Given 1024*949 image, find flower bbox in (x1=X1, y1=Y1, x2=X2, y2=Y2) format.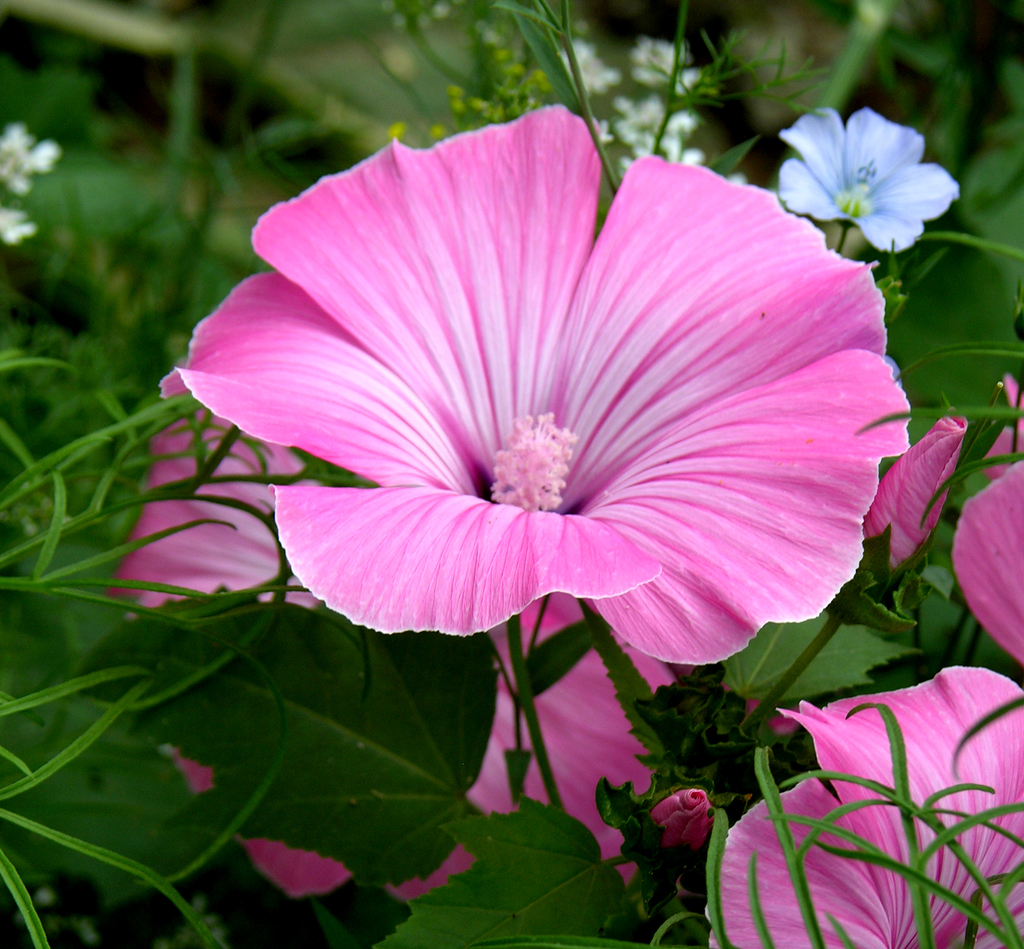
(x1=778, y1=108, x2=961, y2=259).
